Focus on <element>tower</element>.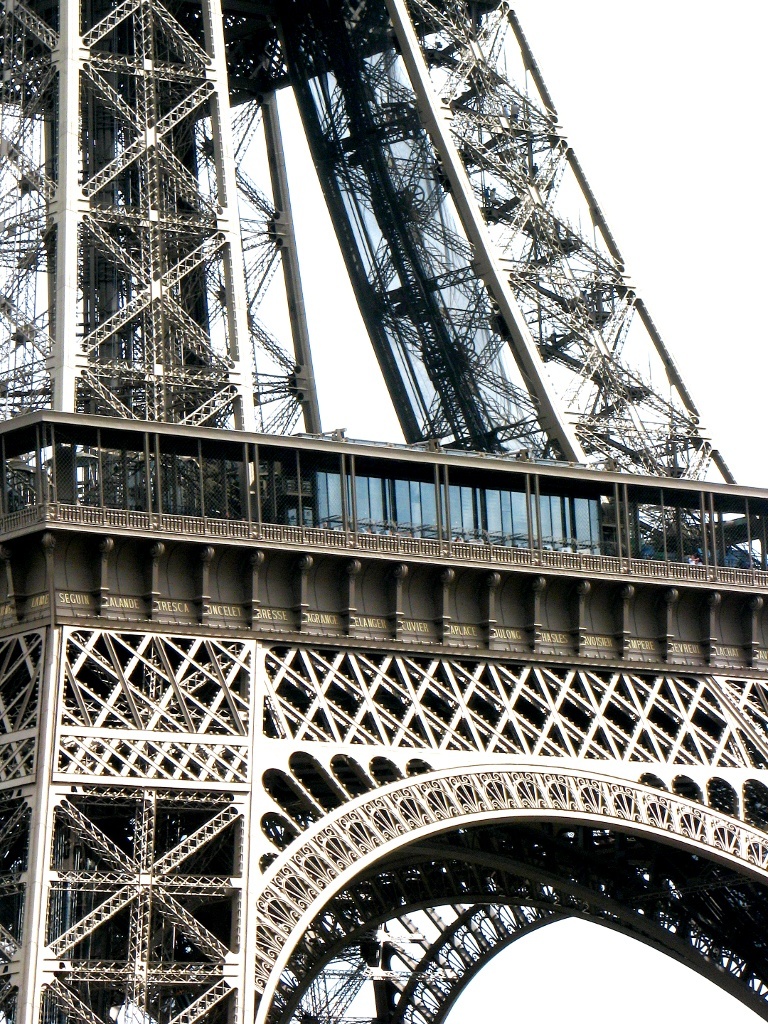
Focused at [0, 0, 767, 1023].
